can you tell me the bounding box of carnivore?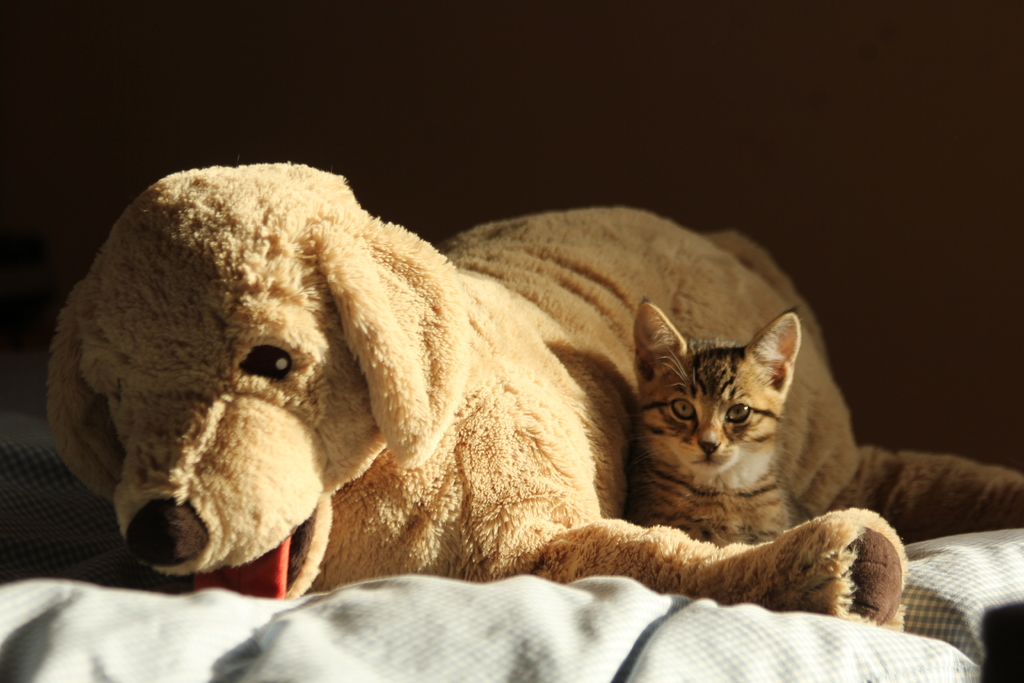
{"left": 42, "top": 147, "right": 1023, "bottom": 627}.
